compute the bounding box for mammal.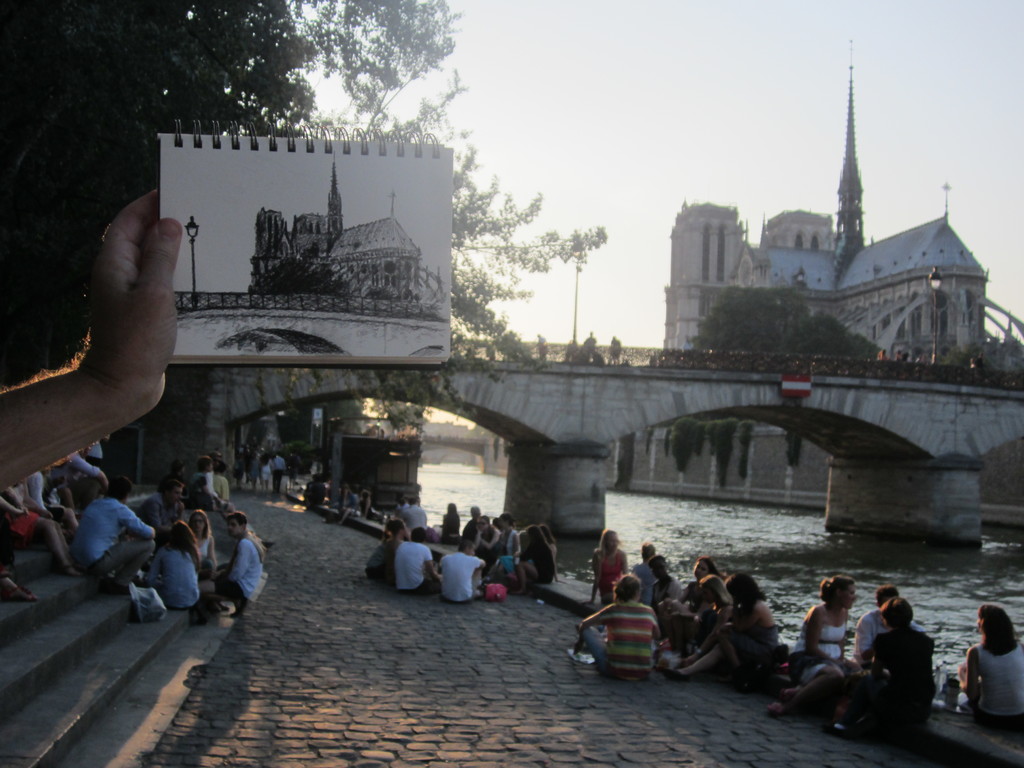
[x1=662, y1=575, x2=732, y2=671].
